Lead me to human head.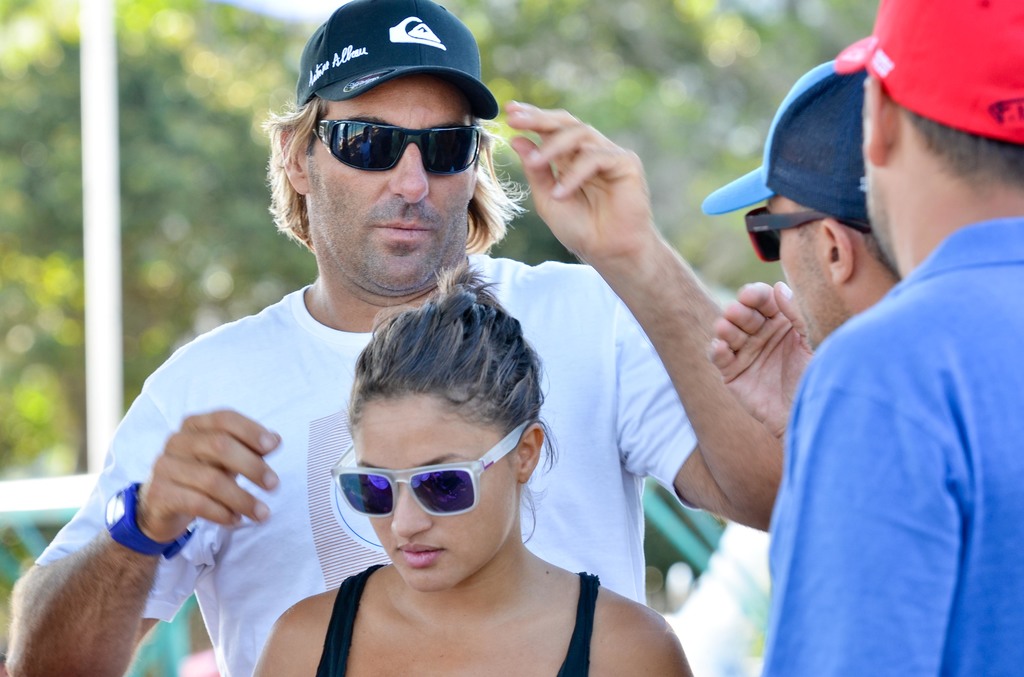
Lead to <region>757, 59, 897, 358</region>.
